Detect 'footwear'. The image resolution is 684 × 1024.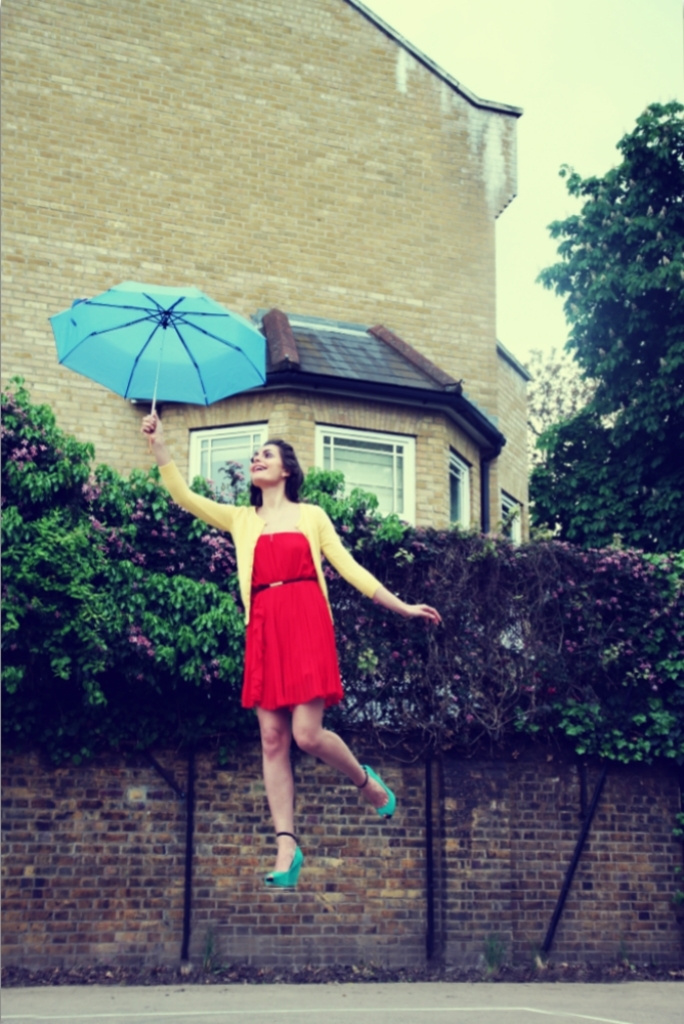
<region>357, 762, 399, 819</region>.
